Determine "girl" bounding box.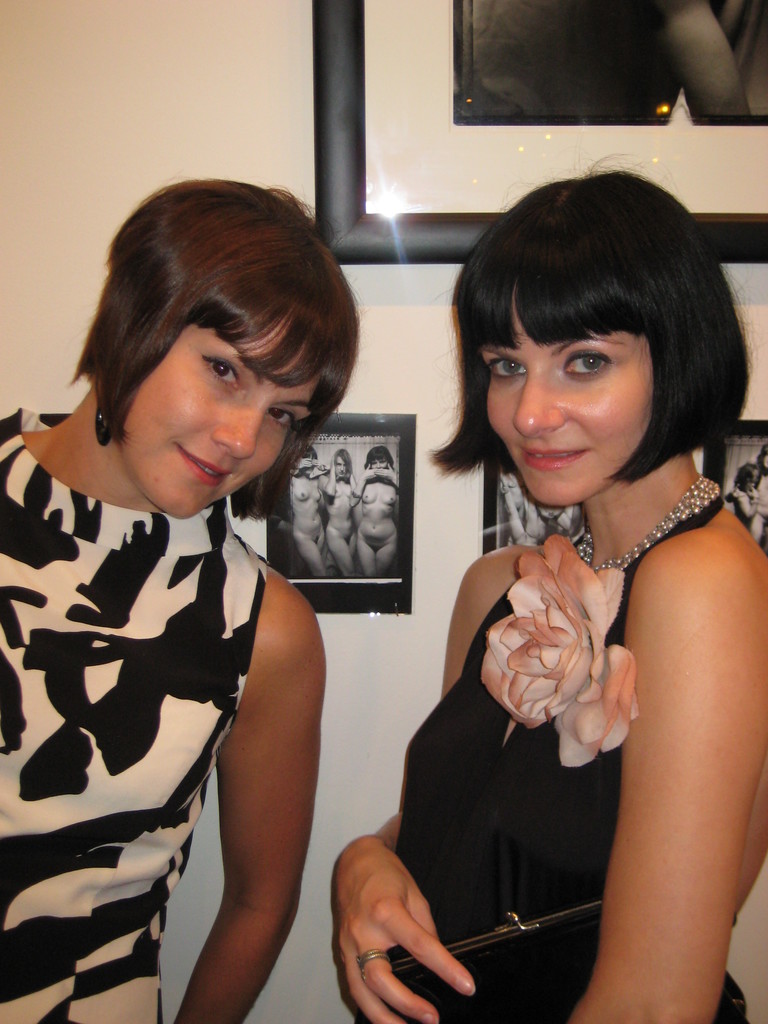
Determined: {"x1": 0, "y1": 178, "x2": 328, "y2": 1023}.
